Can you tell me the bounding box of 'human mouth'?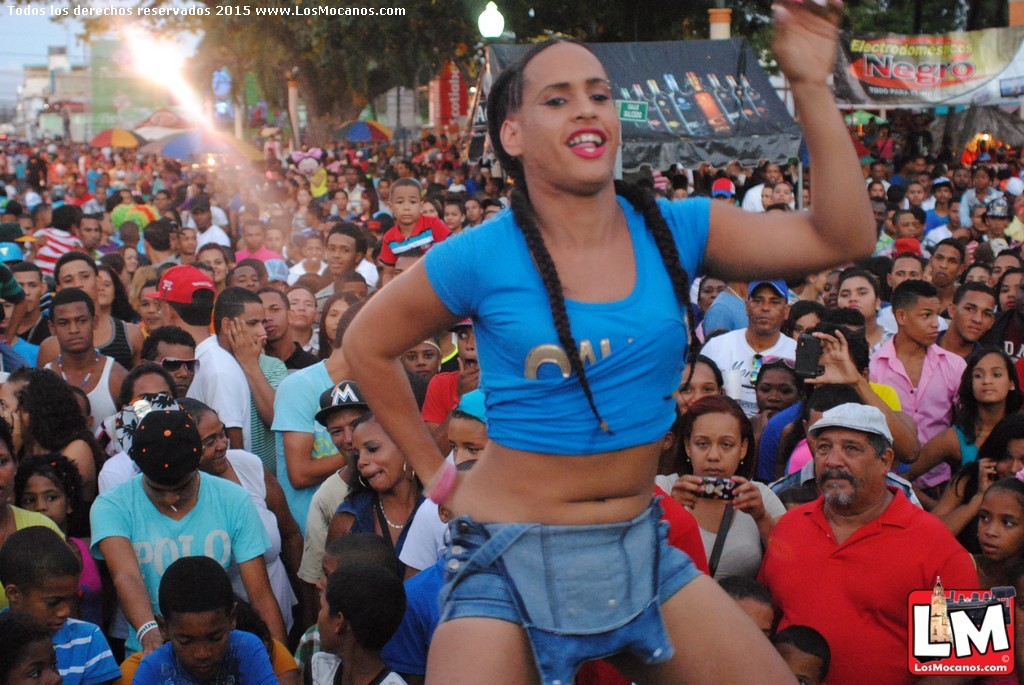
bbox=(934, 269, 949, 279).
